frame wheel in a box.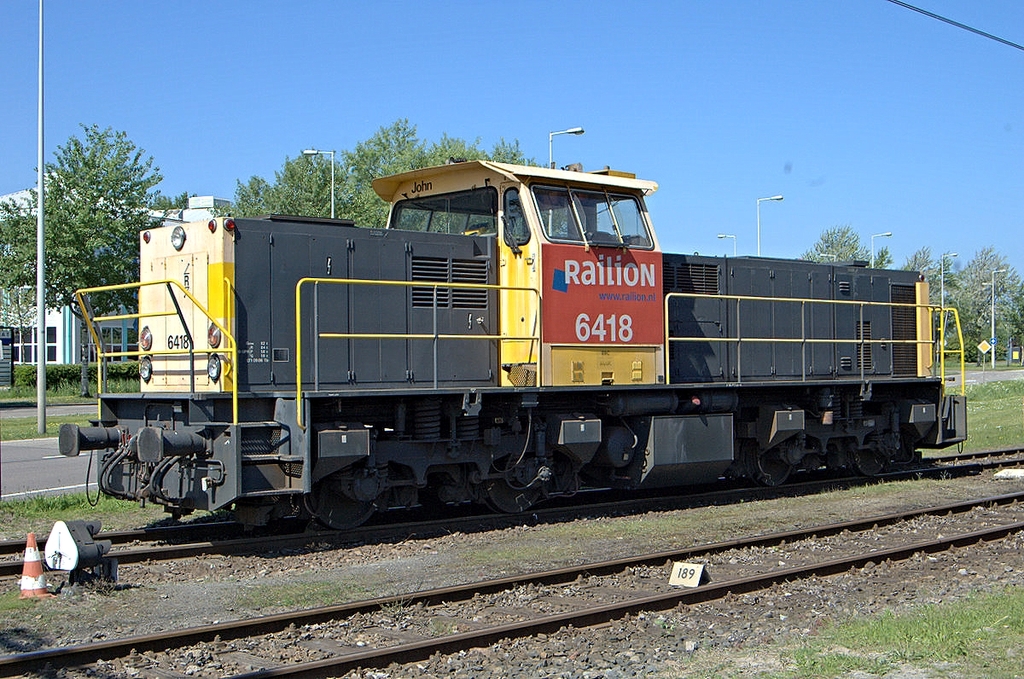
left=294, top=466, right=381, bottom=530.
